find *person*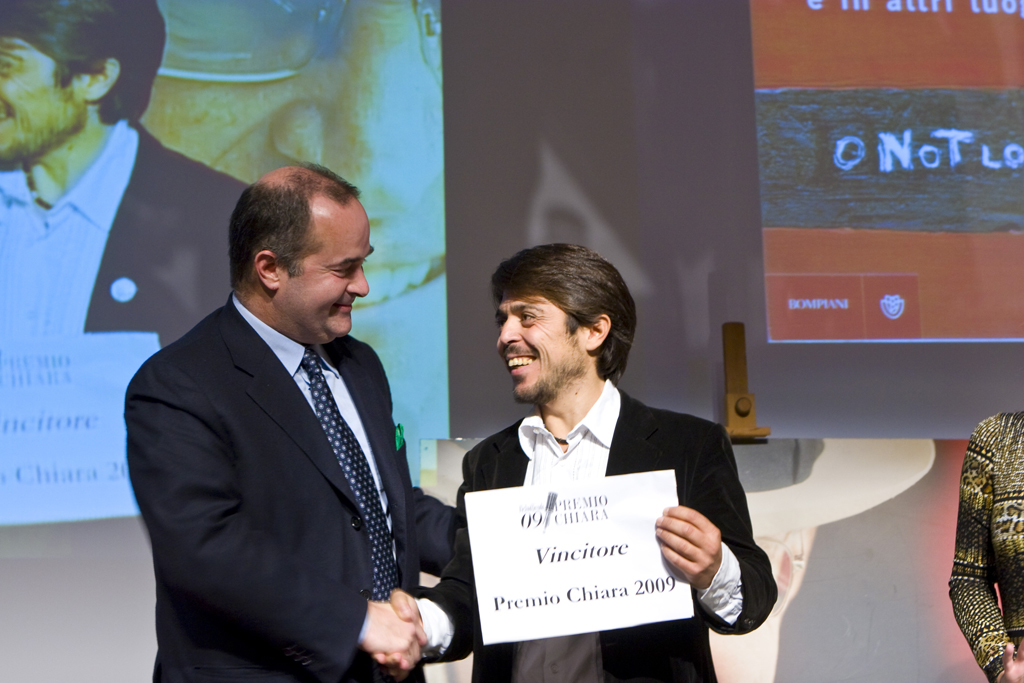
region(0, 0, 261, 359)
